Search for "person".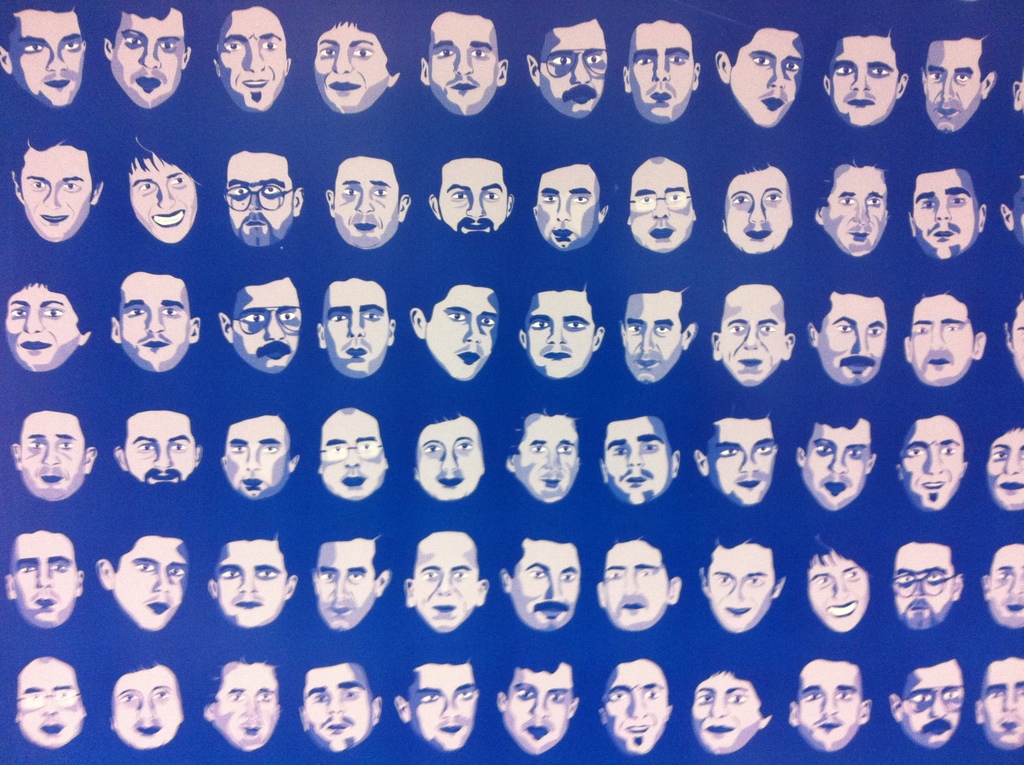
Found at left=619, top=275, right=700, bottom=383.
